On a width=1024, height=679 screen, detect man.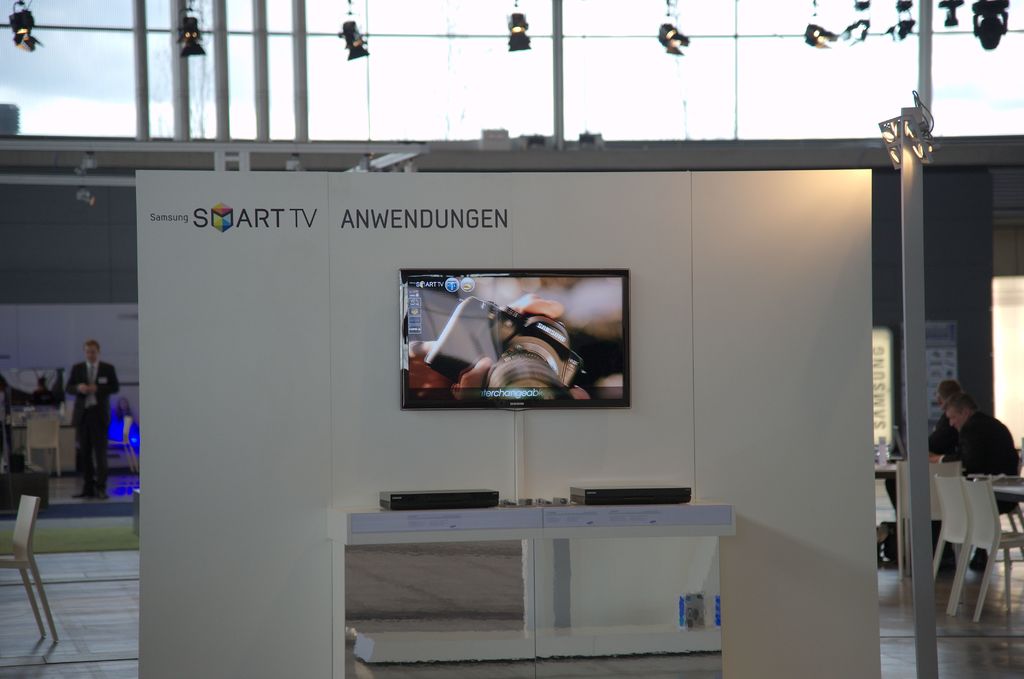
{"x1": 884, "y1": 383, "x2": 964, "y2": 511}.
